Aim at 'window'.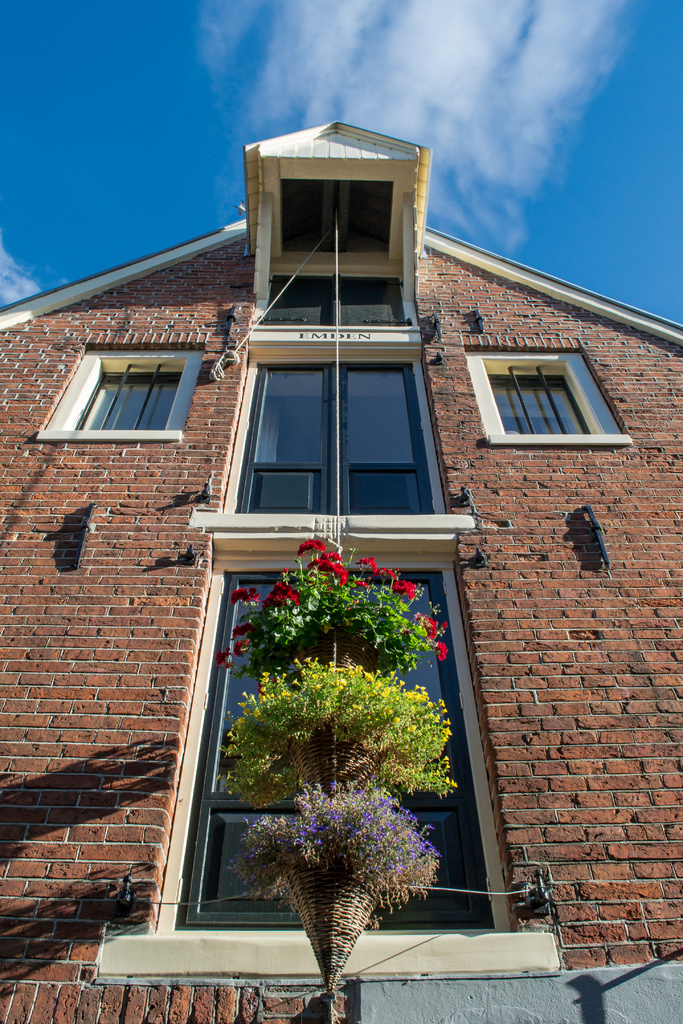
Aimed at 38, 347, 202, 438.
